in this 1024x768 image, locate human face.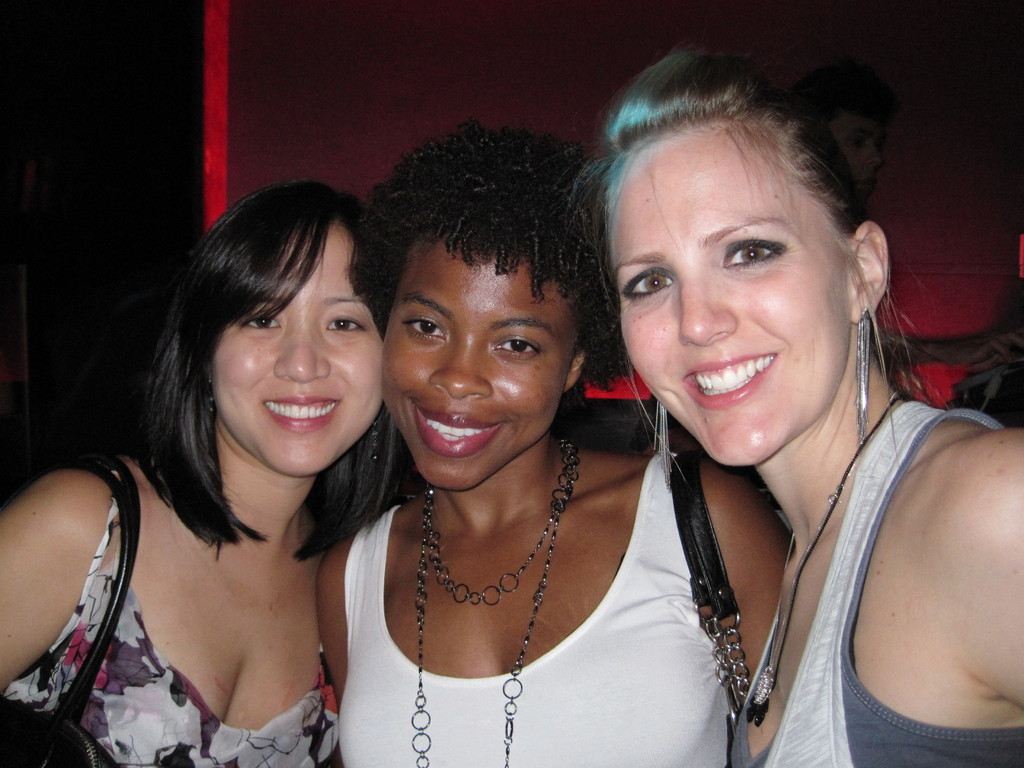
Bounding box: 618:140:846:468.
